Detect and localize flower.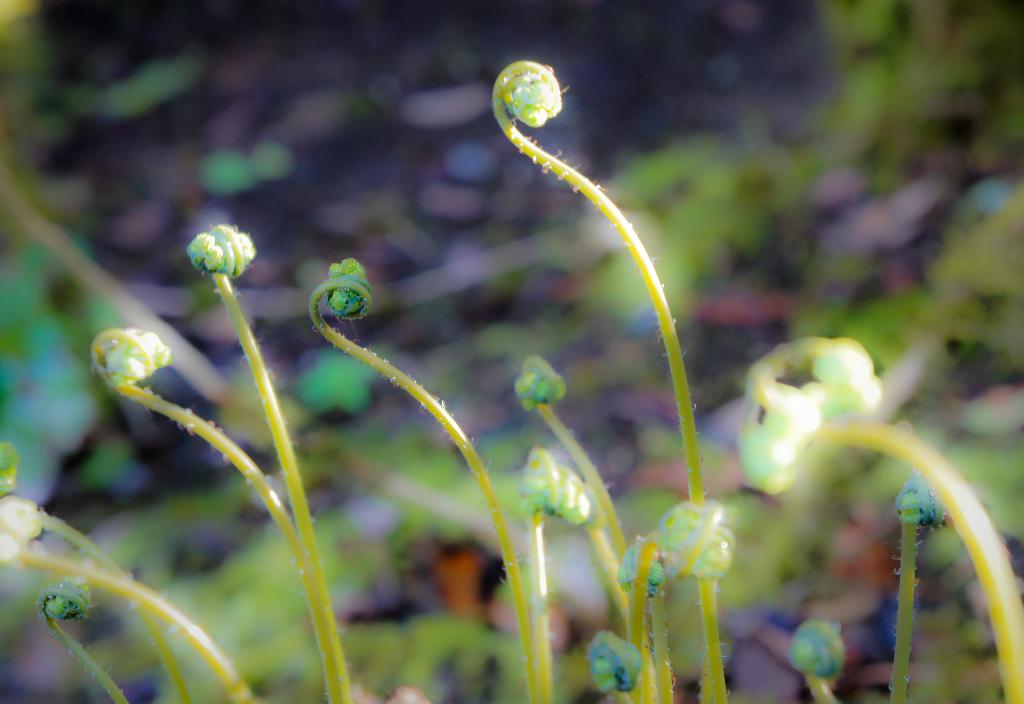
Localized at <bbox>175, 214, 250, 283</bbox>.
